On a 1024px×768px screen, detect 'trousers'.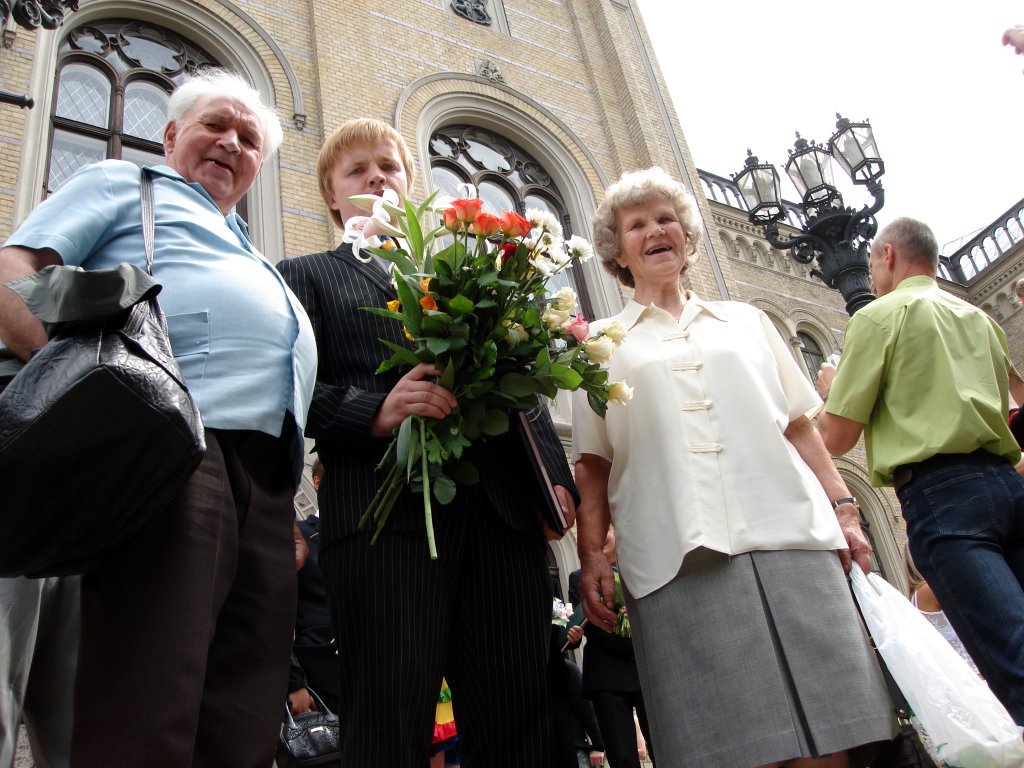
select_region(334, 464, 561, 767).
